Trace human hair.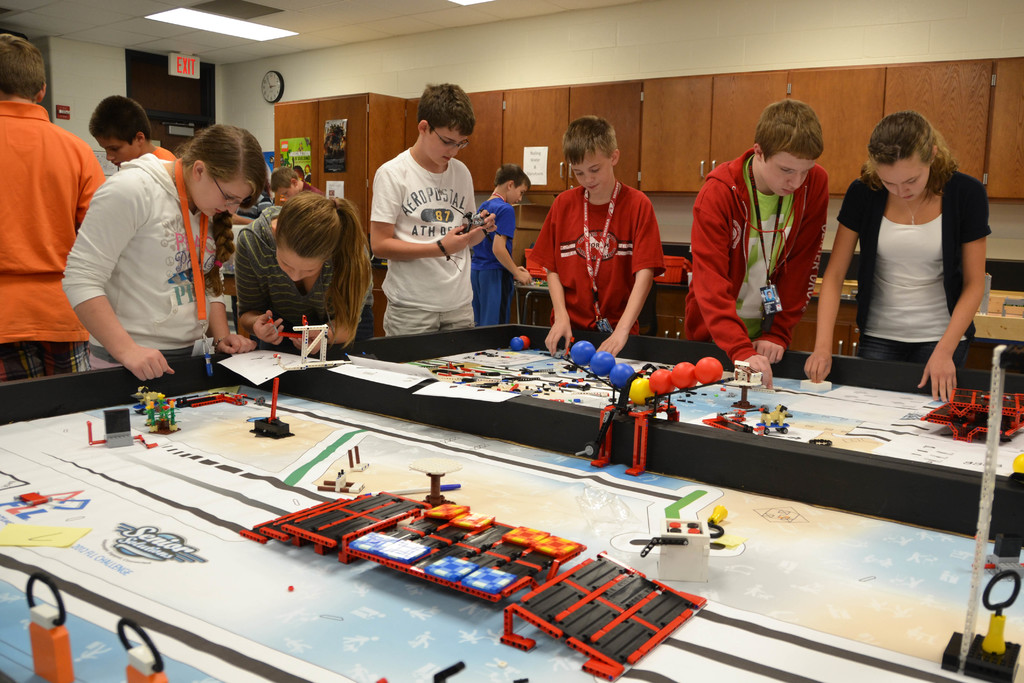
Traced to [x1=493, y1=163, x2=532, y2=190].
